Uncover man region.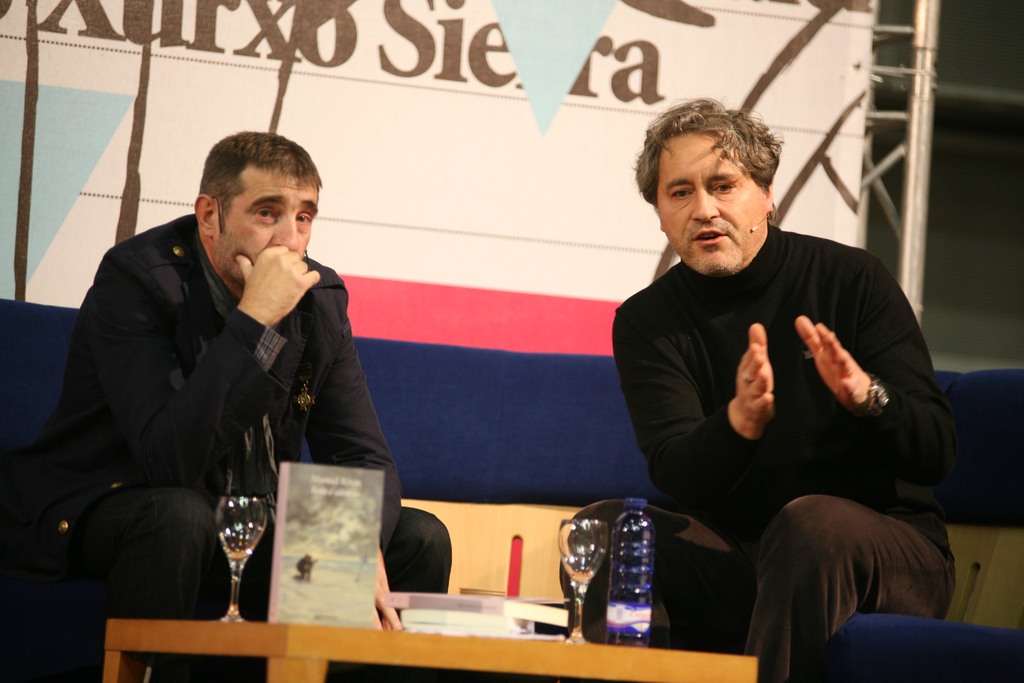
Uncovered: detection(33, 124, 389, 617).
